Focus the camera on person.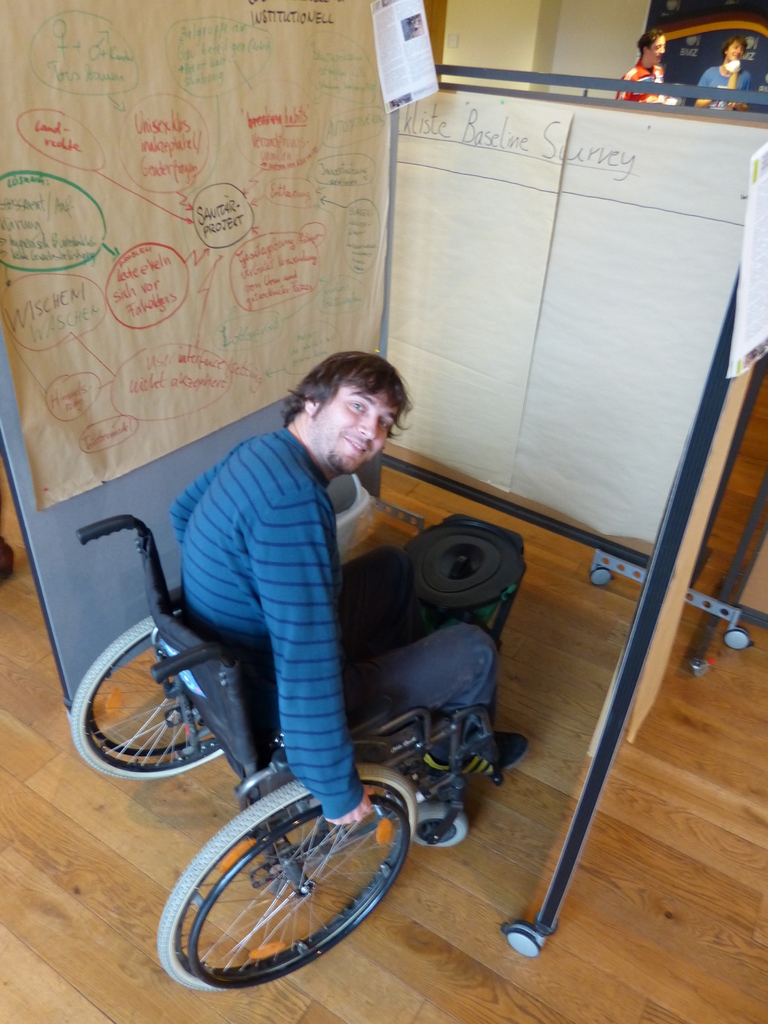
Focus region: 171:348:514:841.
